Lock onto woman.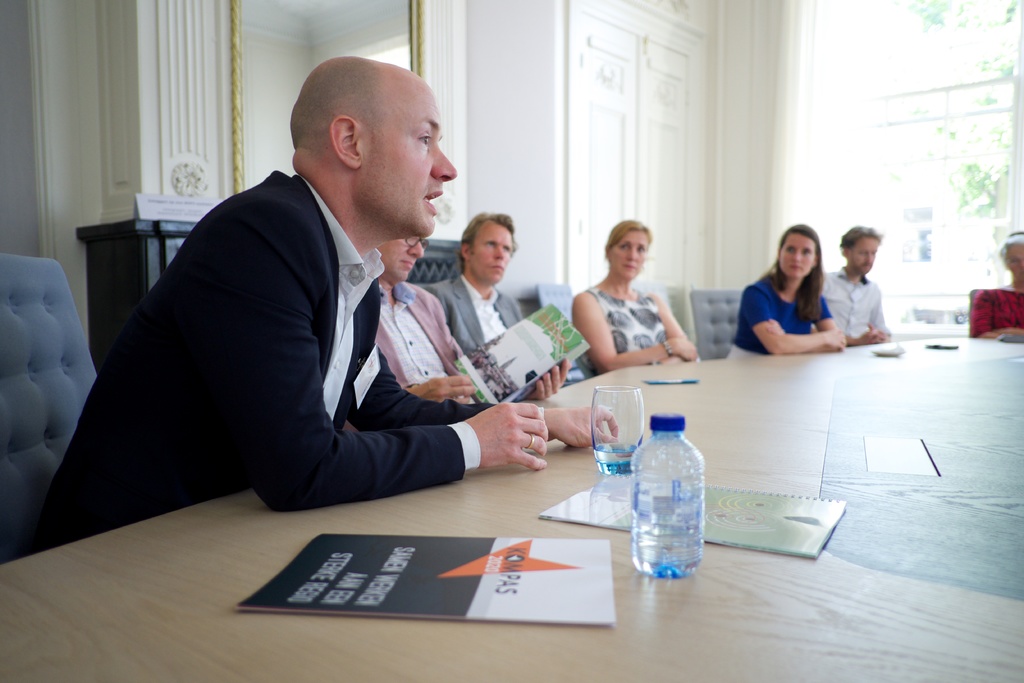
Locked: Rect(727, 224, 853, 360).
